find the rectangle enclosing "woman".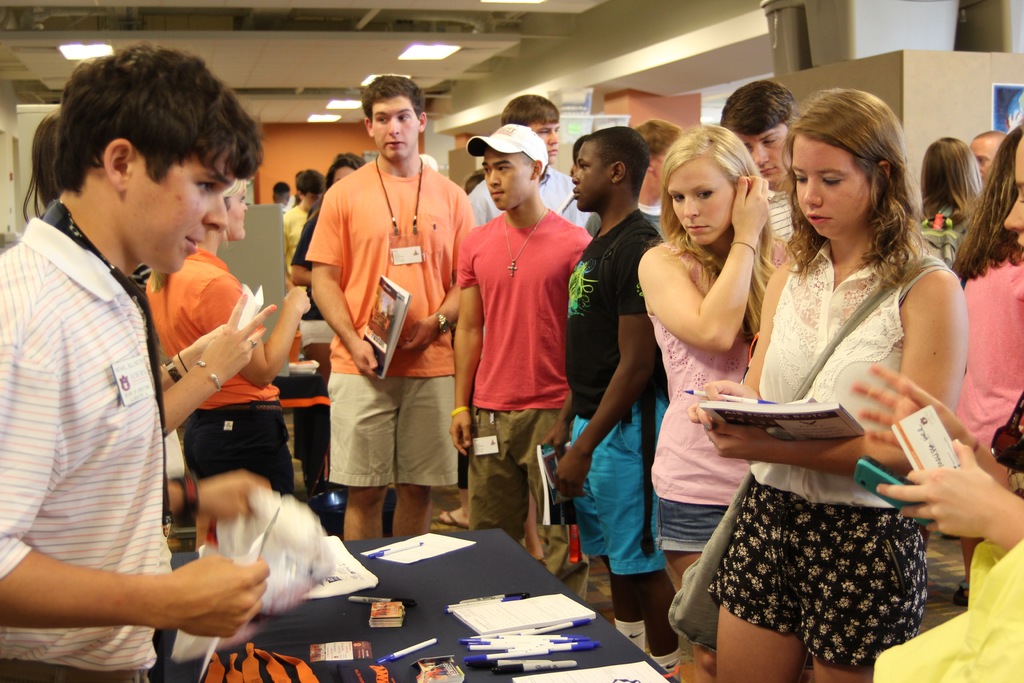
[144,178,312,497].
